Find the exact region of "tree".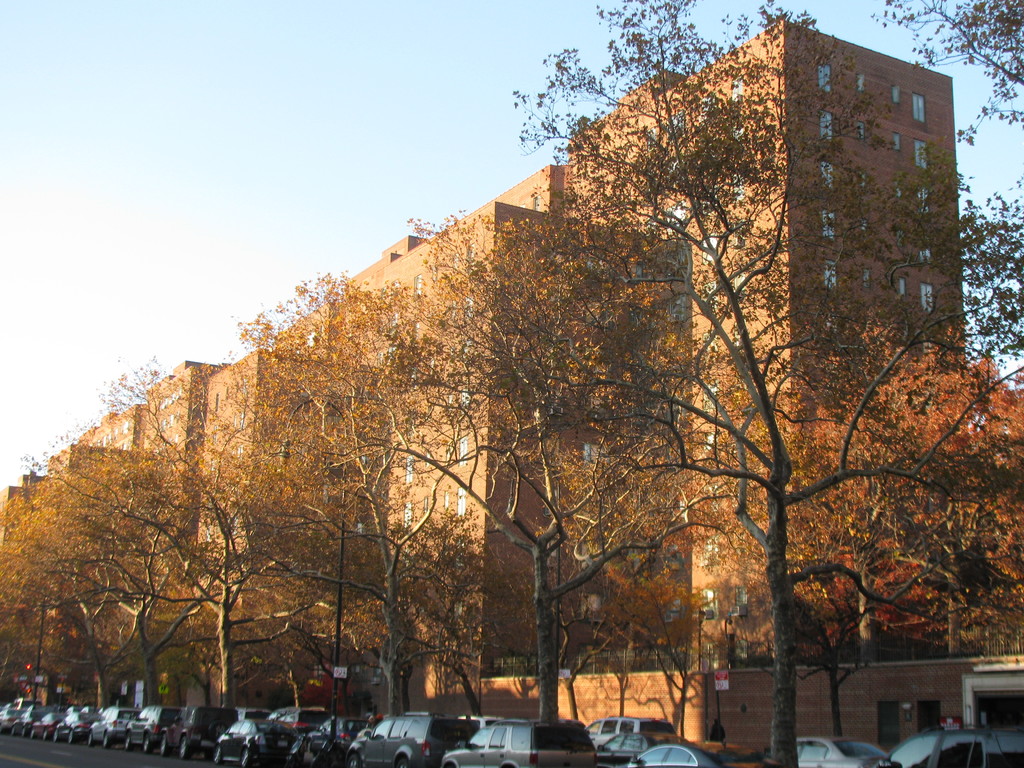
Exact region: bbox=(0, 435, 149, 717).
